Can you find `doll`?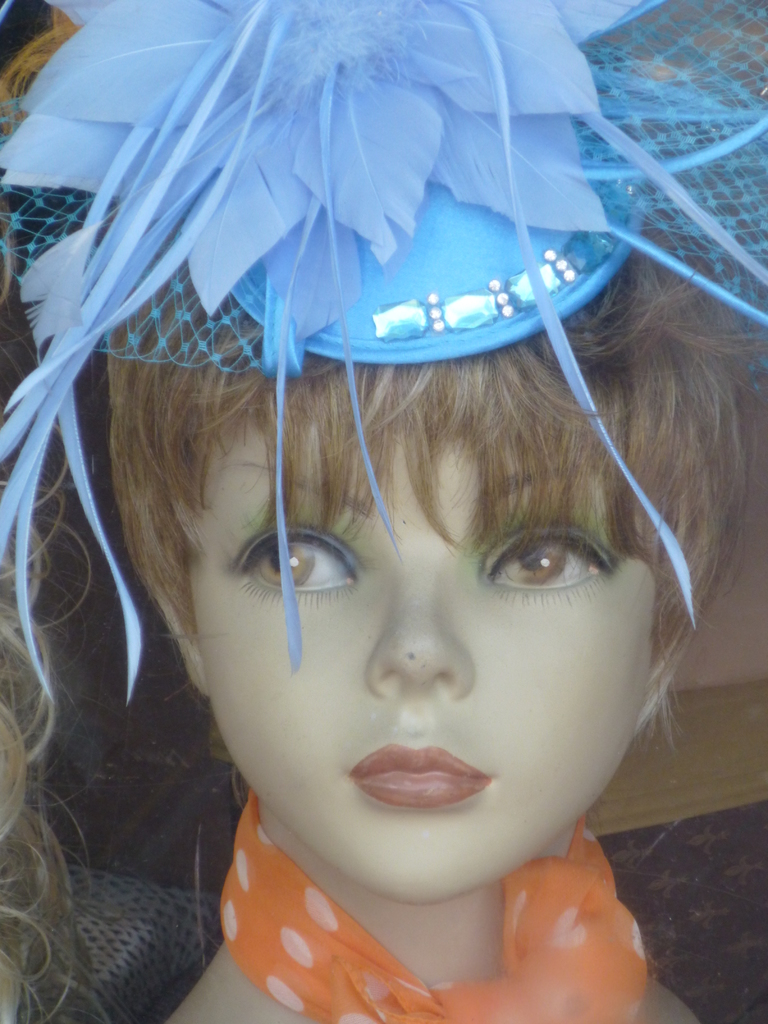
Yes, bounding box: rect(0, 0, 767, 1018).
